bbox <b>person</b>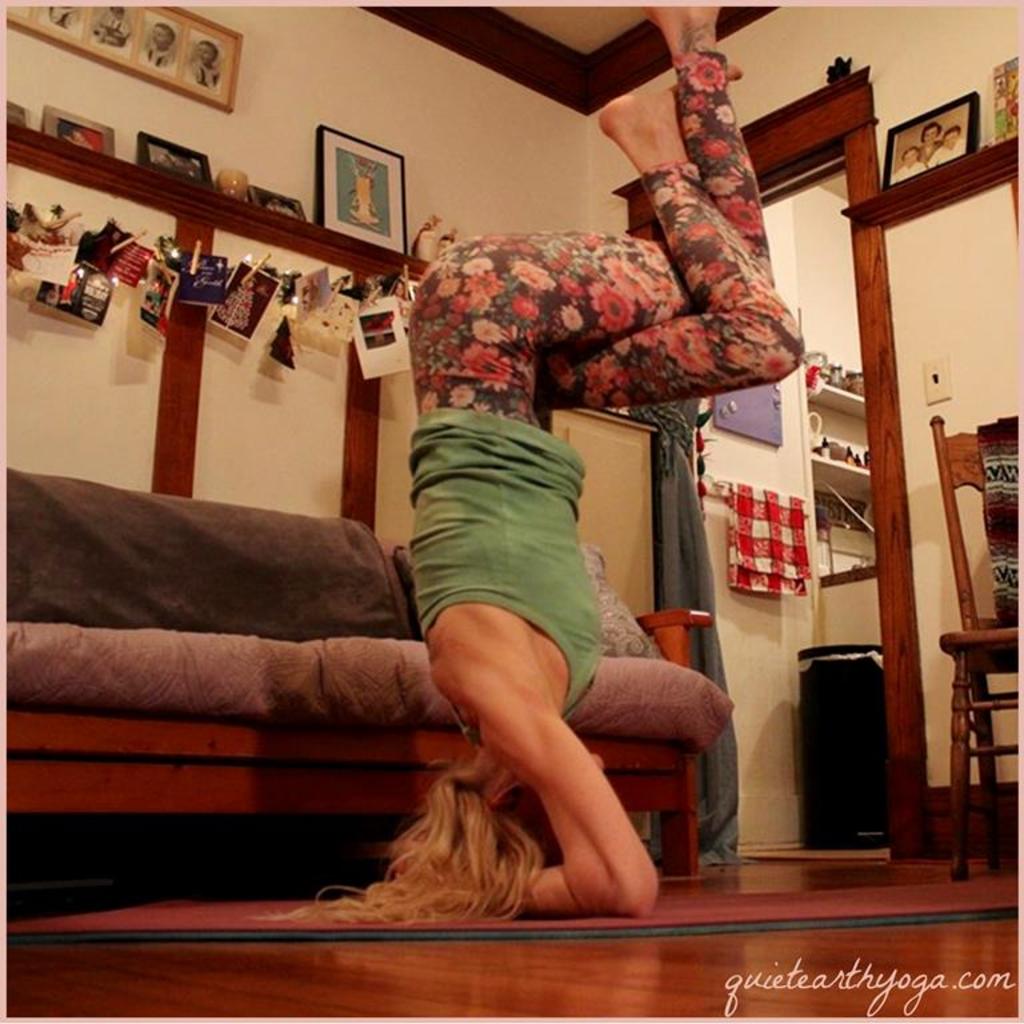
{"x1": 184, "y1": 36, "x2": 224, "y2": 83}
